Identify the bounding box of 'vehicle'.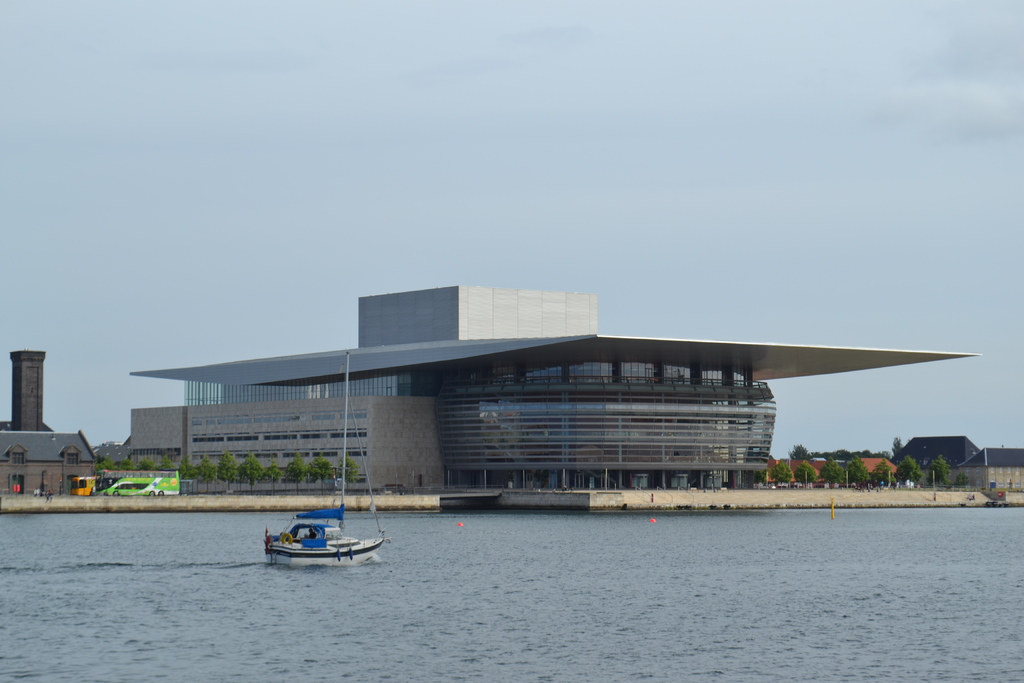
<box>73,473,92,500</box>.
